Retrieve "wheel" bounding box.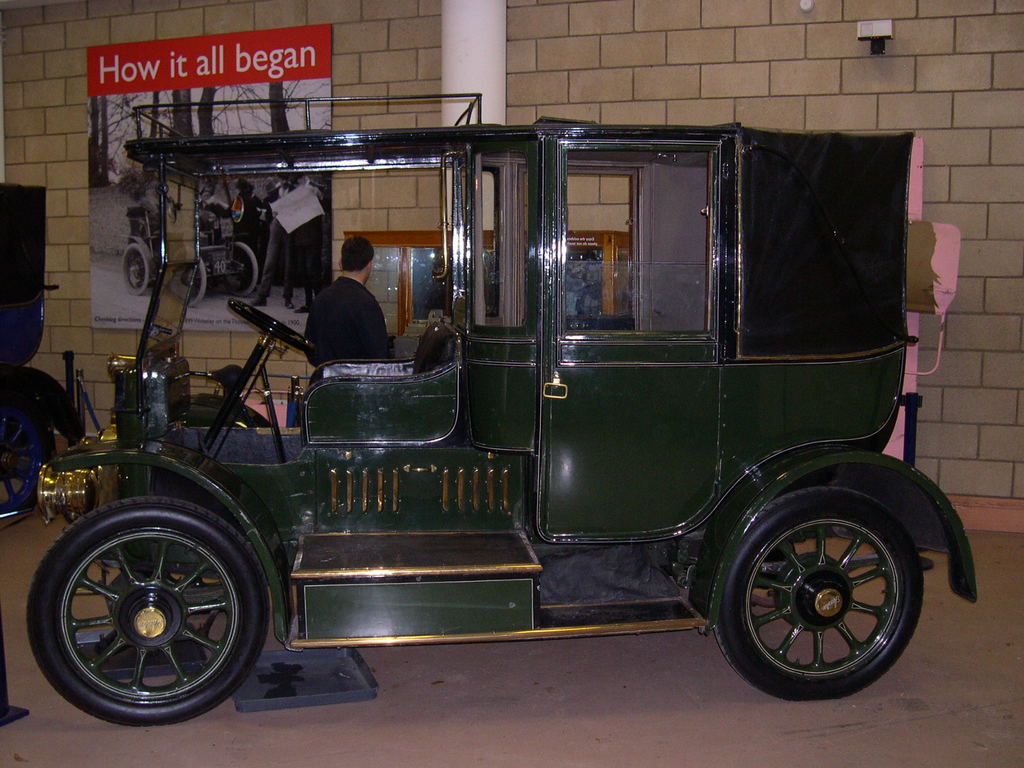
Bounding box: (229, 302, 316, 352).
